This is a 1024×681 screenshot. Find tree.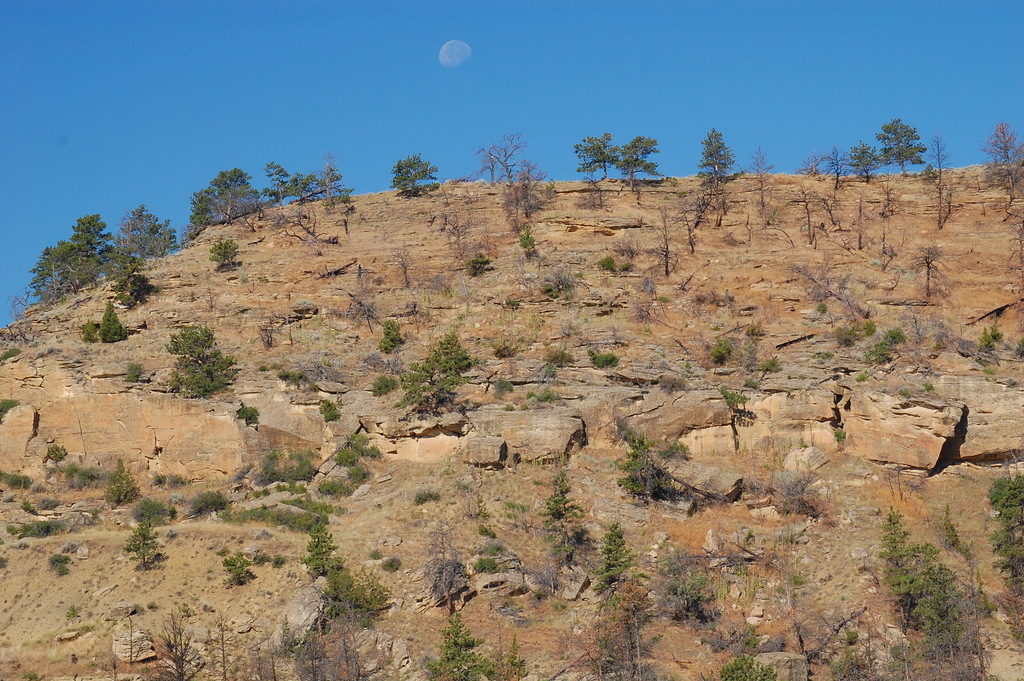
Bounding box: [left=614, top=138, right=666, bottom=189].
